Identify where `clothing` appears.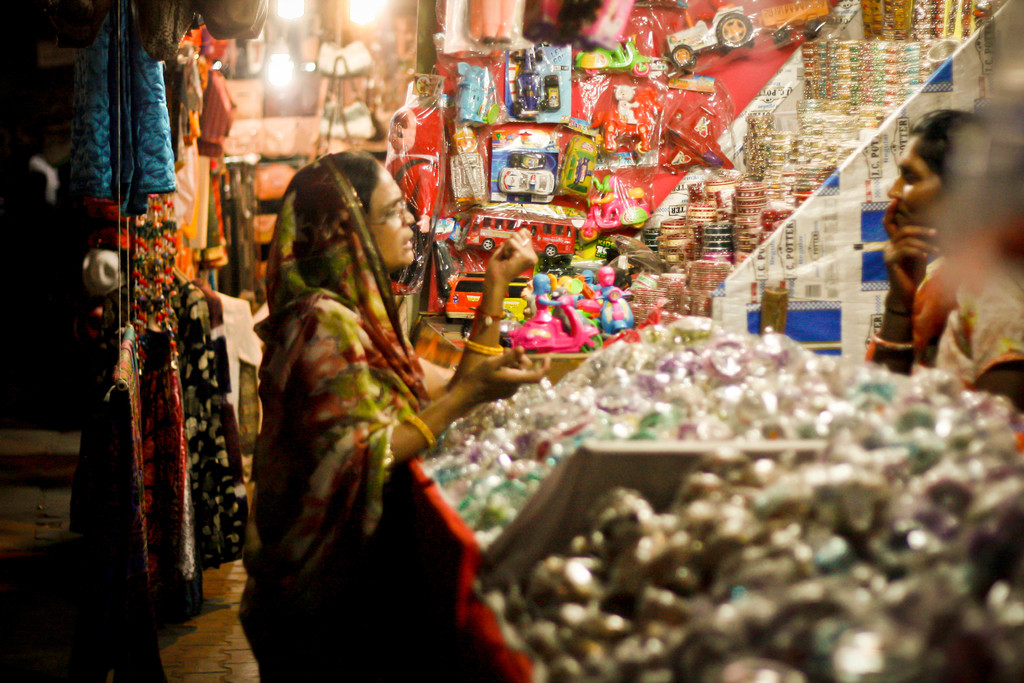
Appears at bbox=(863, 236, 1023, 395).
